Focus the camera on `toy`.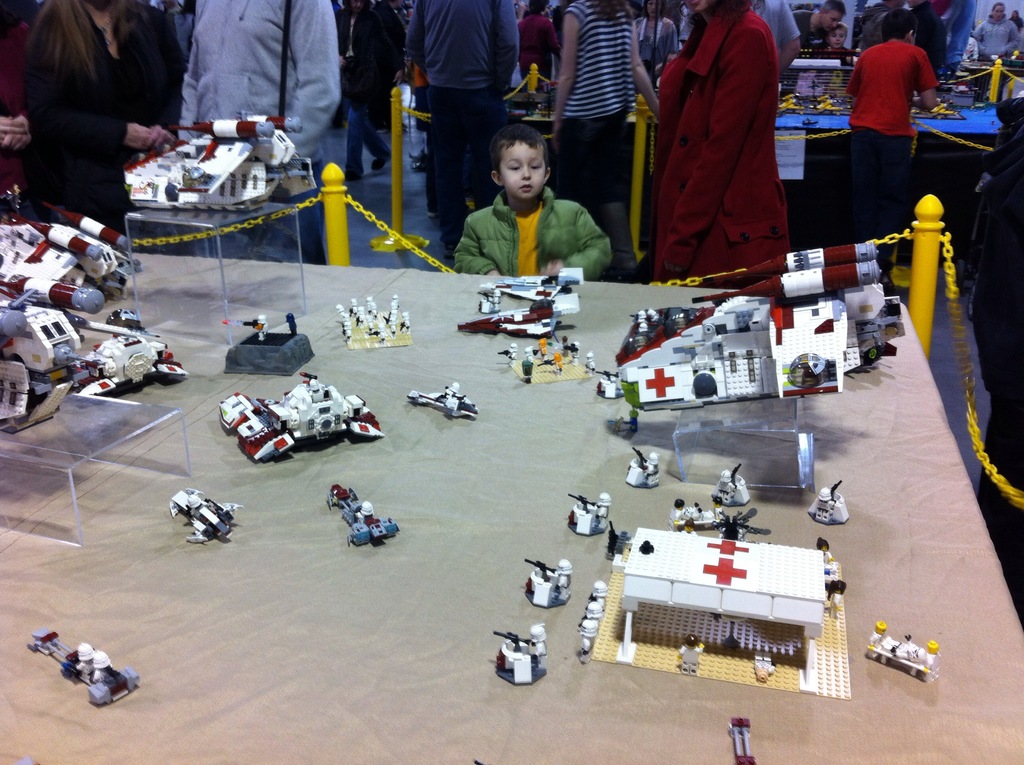
Focus region: 0:195:126:308.
